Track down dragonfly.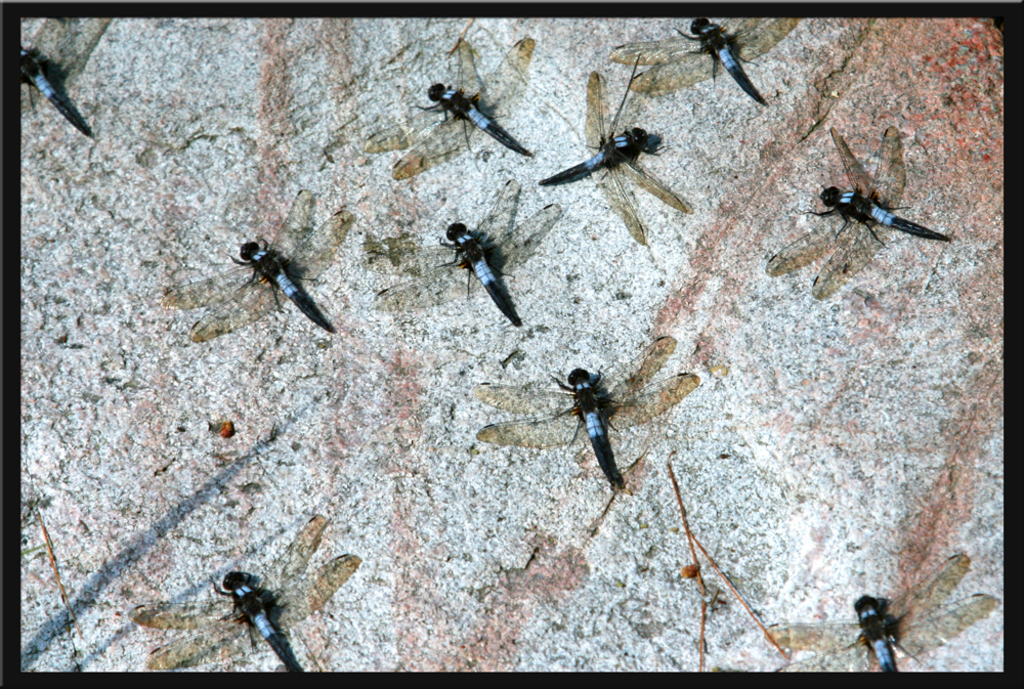
Tracked to 542 70 690 246.
